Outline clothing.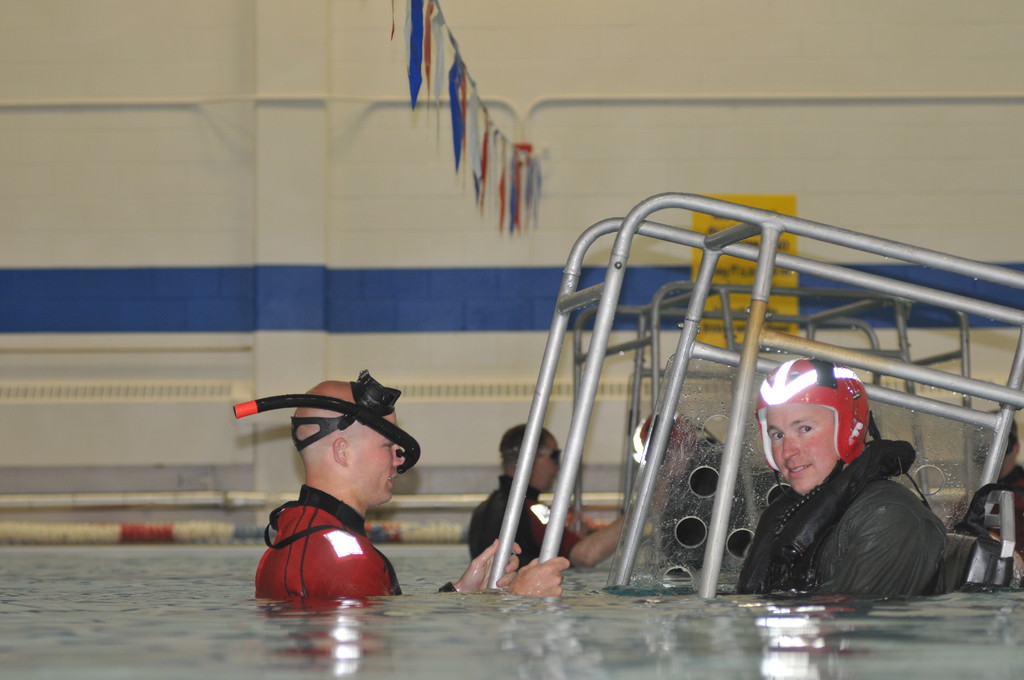
Outline: left=943, top=460, right=1023, bottom=587.
